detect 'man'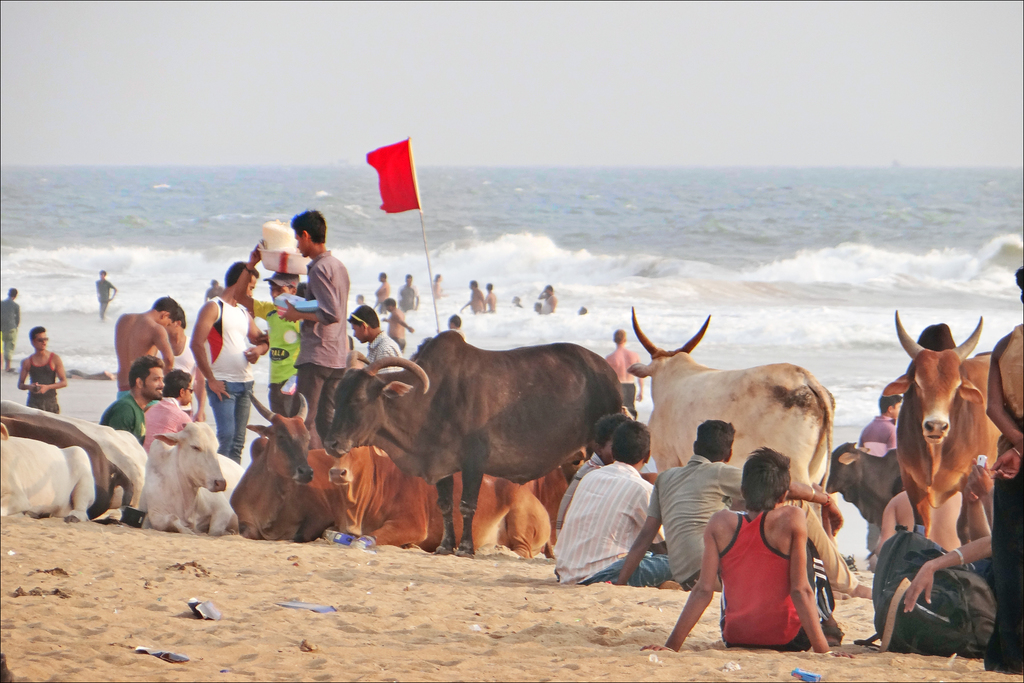
select_region(554, 420, 685, 593)
